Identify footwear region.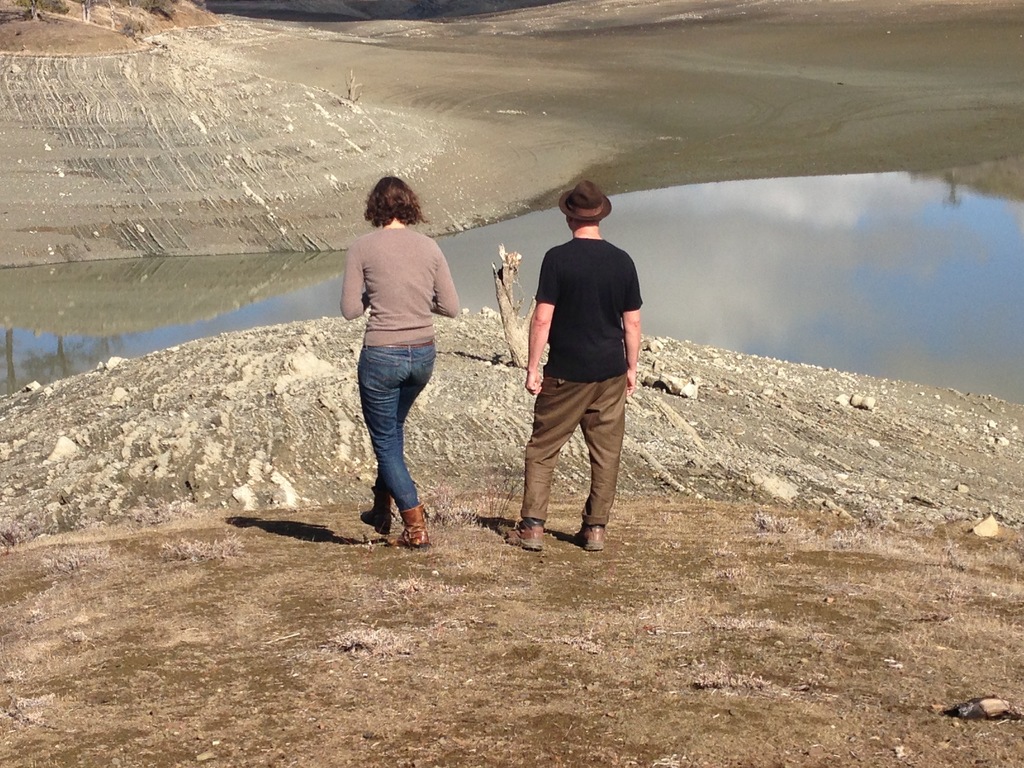
Region: (x1=396, y1=501, x2=435, y2=549).
